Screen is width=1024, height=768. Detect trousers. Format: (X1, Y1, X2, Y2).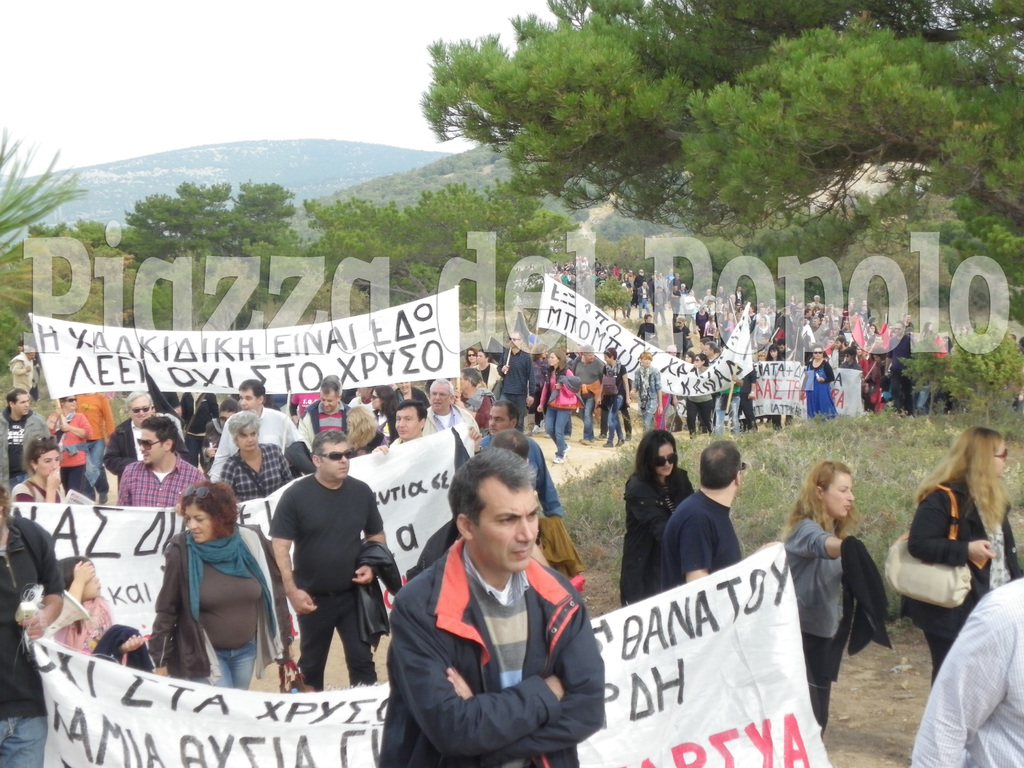
(684, 397, 717, 438).
